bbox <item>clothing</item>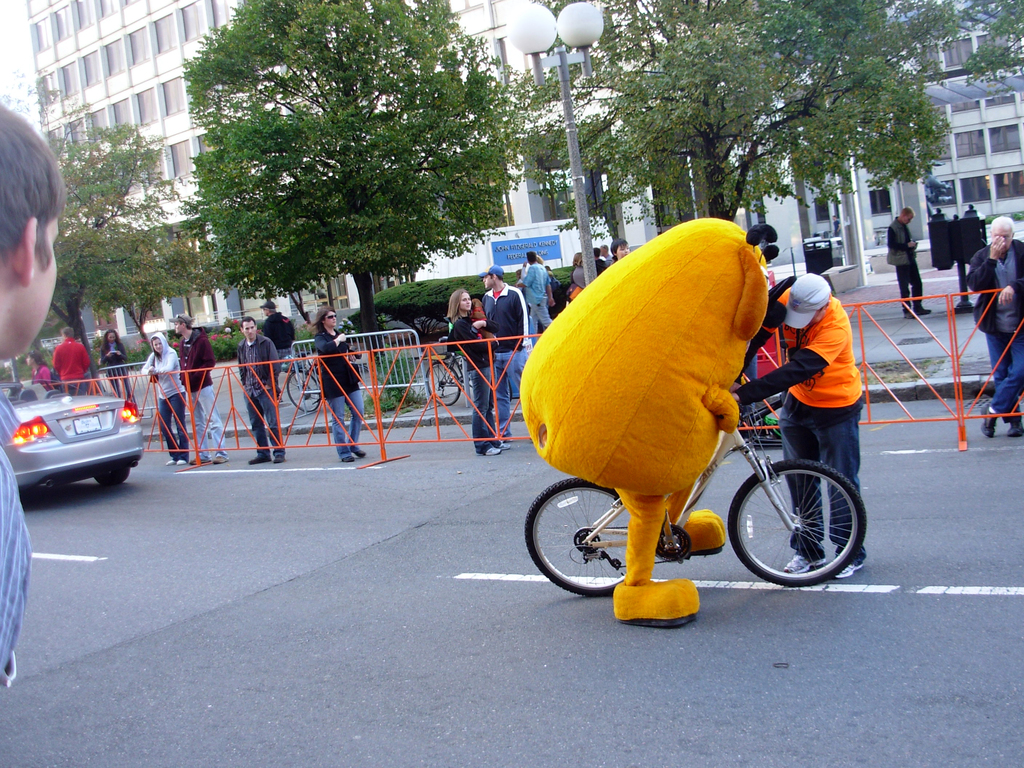
x1=444 y1=311 x2=508 y2=452
